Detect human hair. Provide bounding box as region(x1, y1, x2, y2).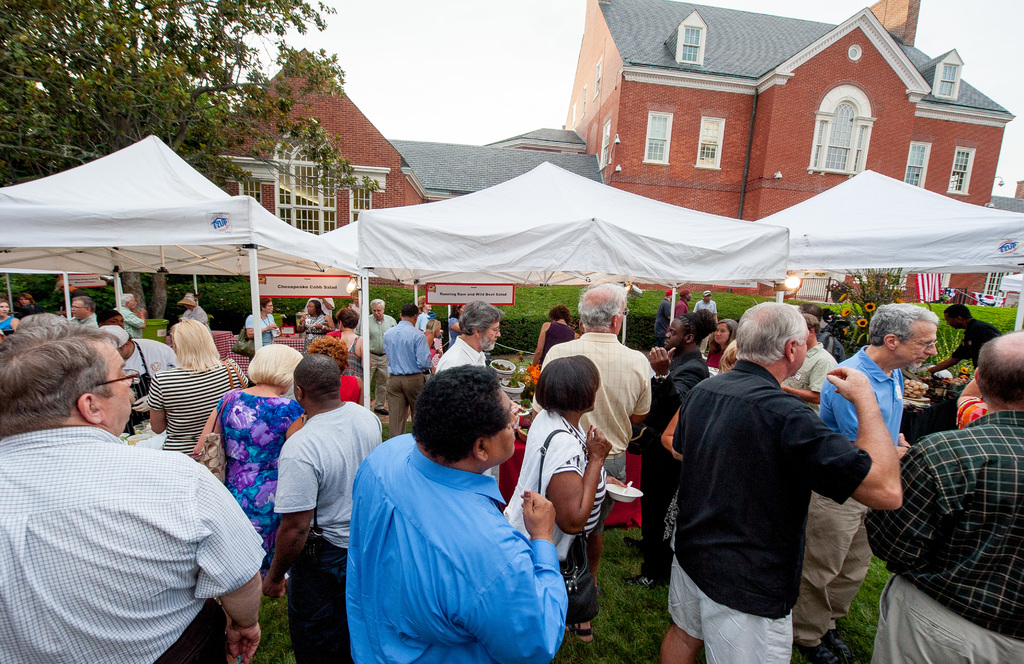
region(19, 314, 72, 342).
